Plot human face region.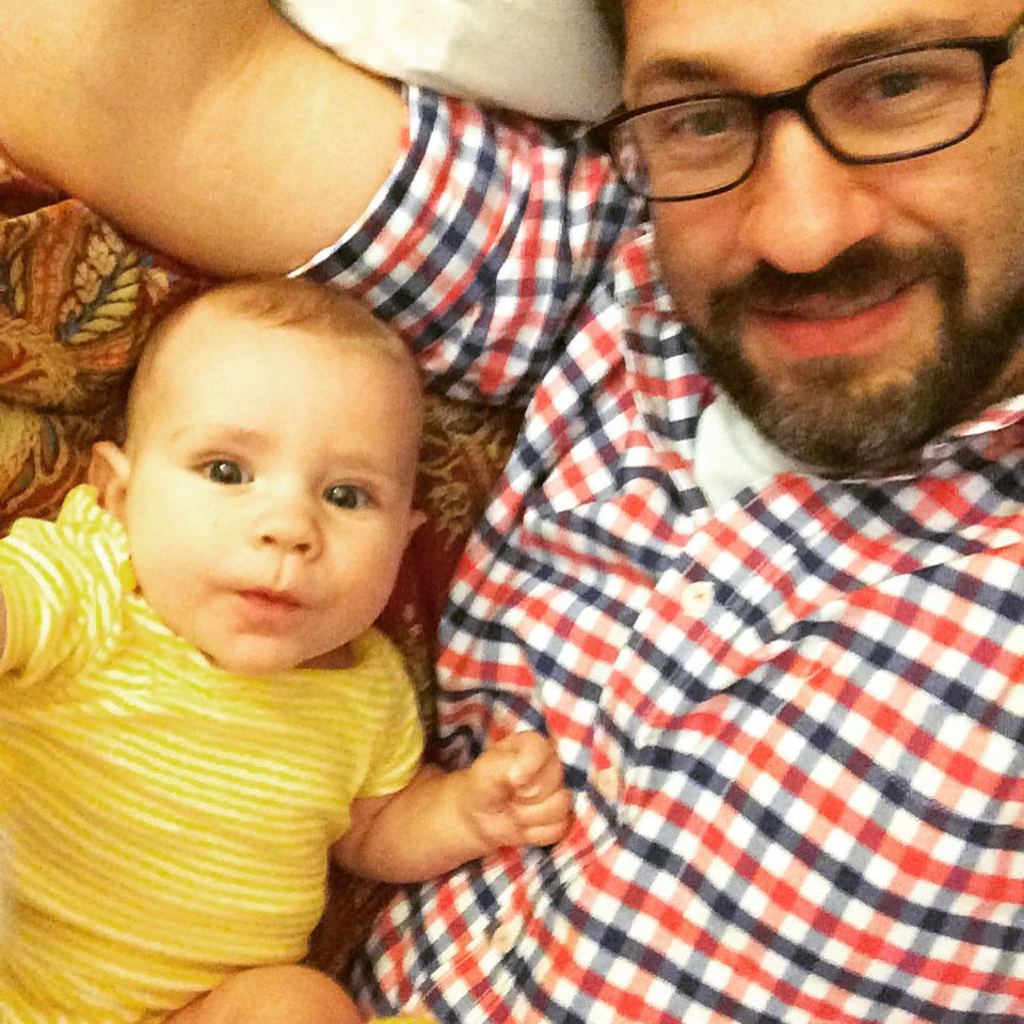
Plotted at <bbox>613, 0, 1023, 466</bbox>.
